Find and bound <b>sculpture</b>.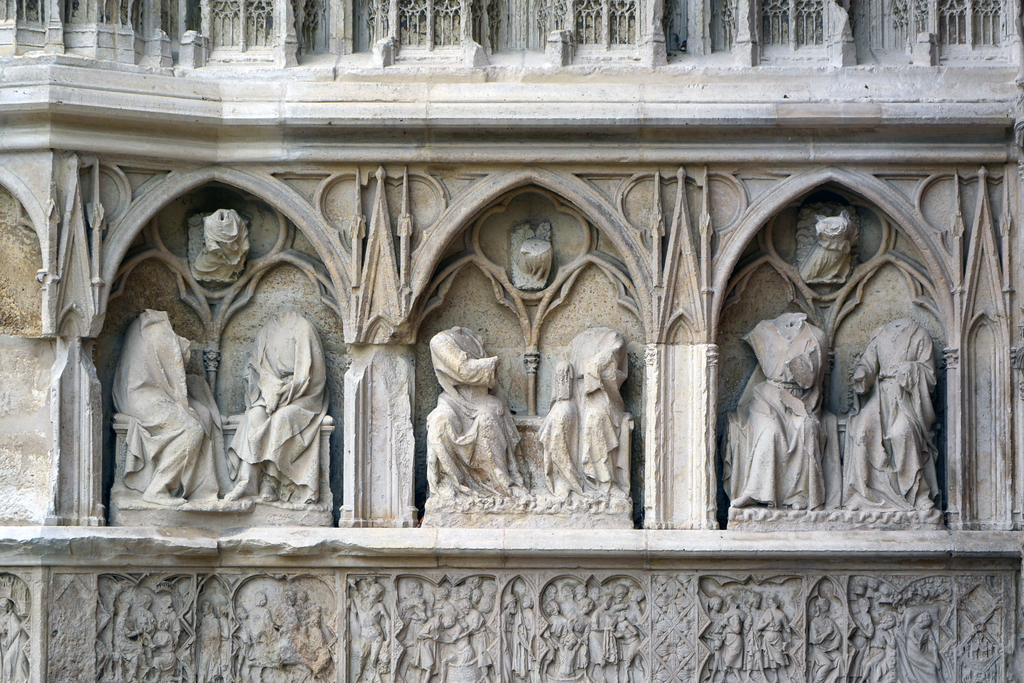
Bound: rect(471, 583, 484, 609).
